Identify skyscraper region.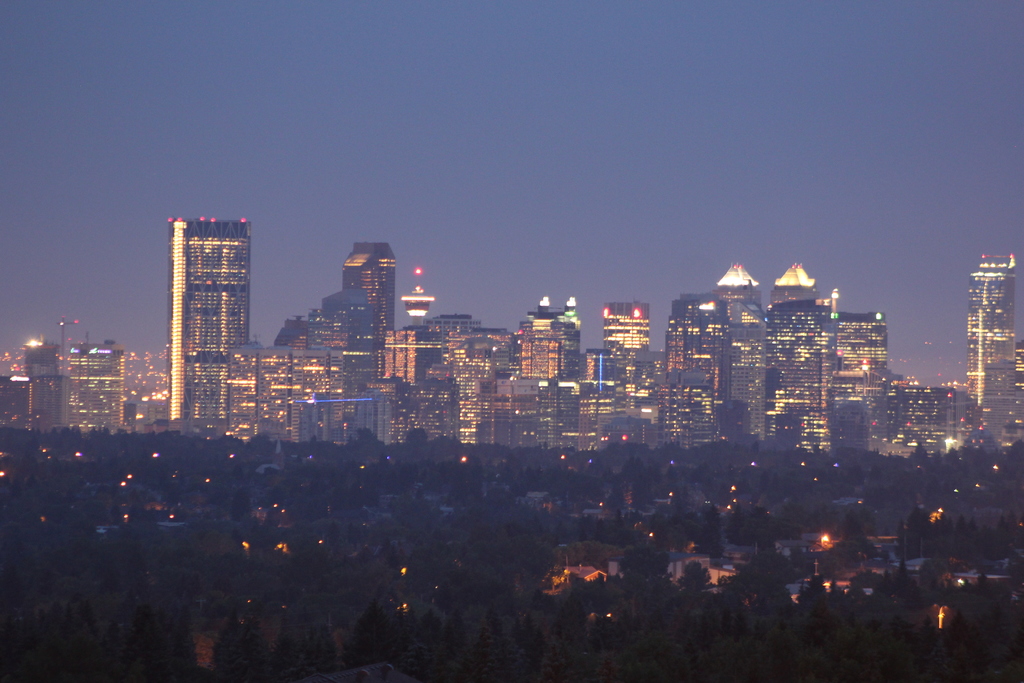
Region: left=59, top=341, right=125, bottom=437.
